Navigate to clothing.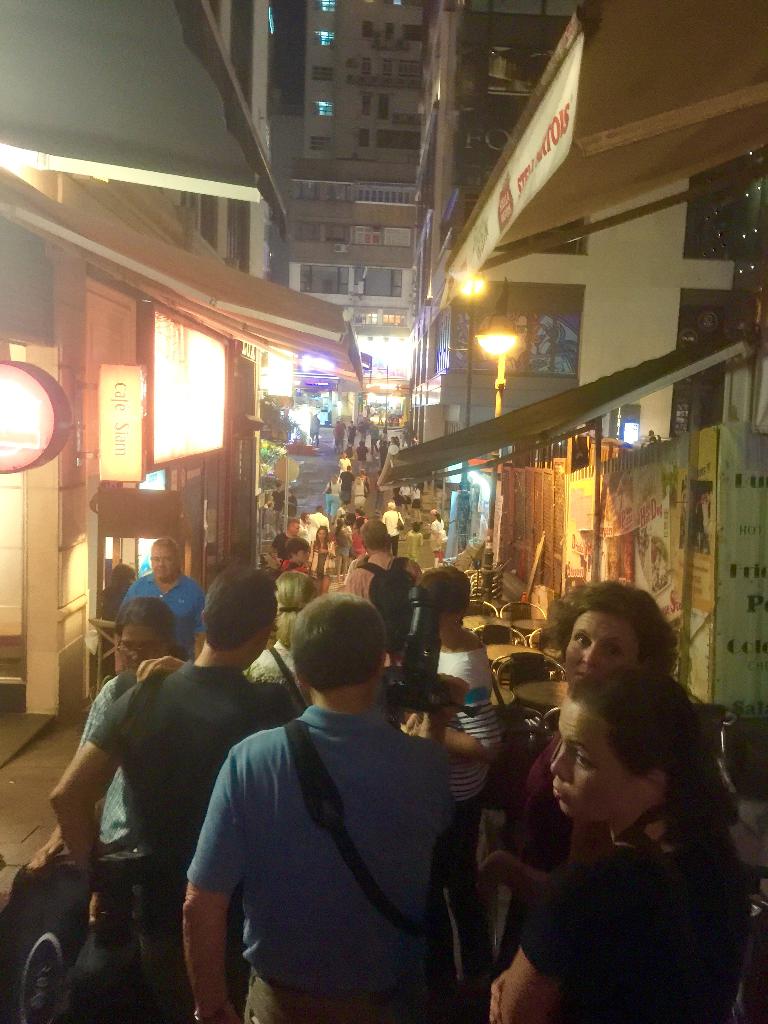
Navigation target: select_region(186, 669, 480, 1015).
